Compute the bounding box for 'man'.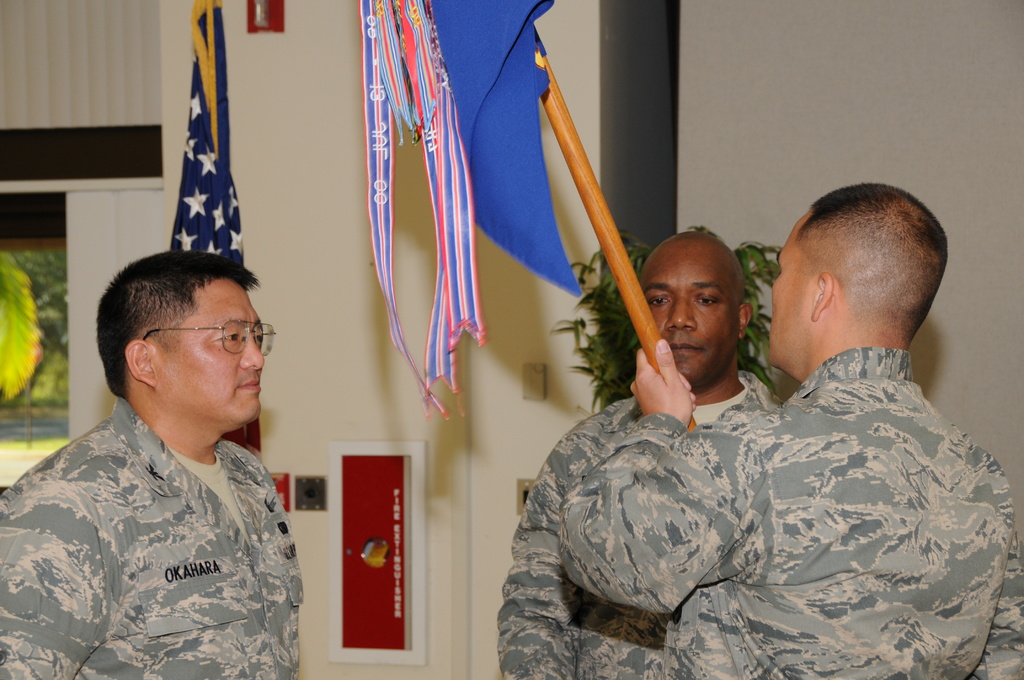
494,231,780,679.
